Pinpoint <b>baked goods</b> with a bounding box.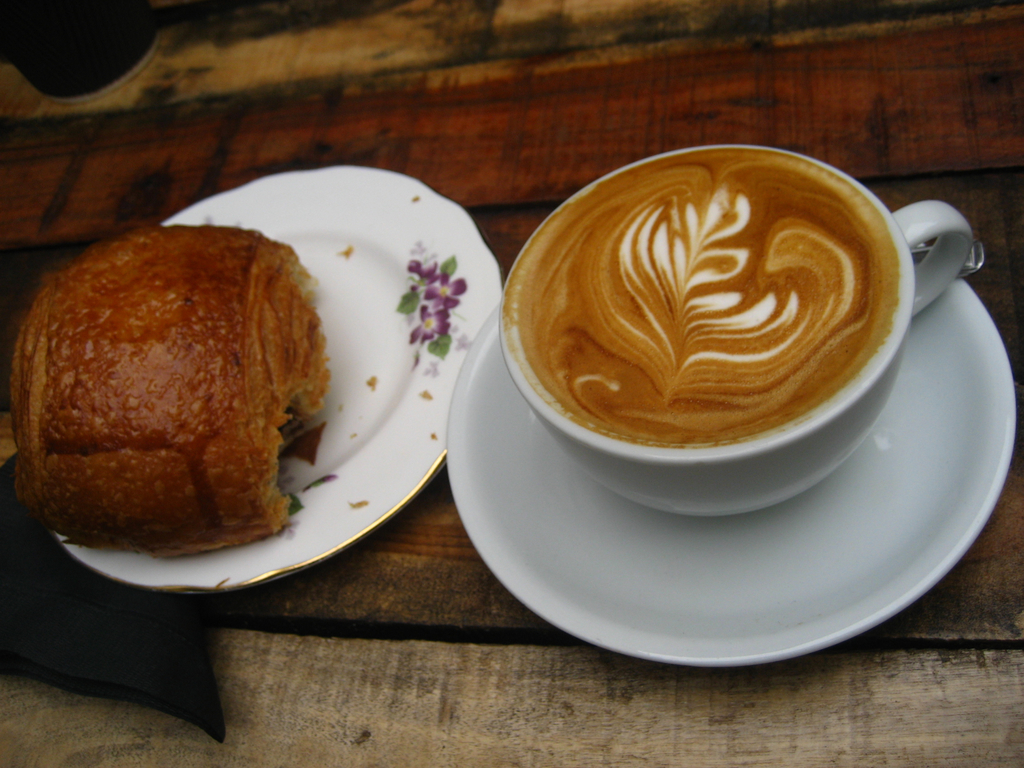
x1=6 y1=223 x2=334 y2=563.
